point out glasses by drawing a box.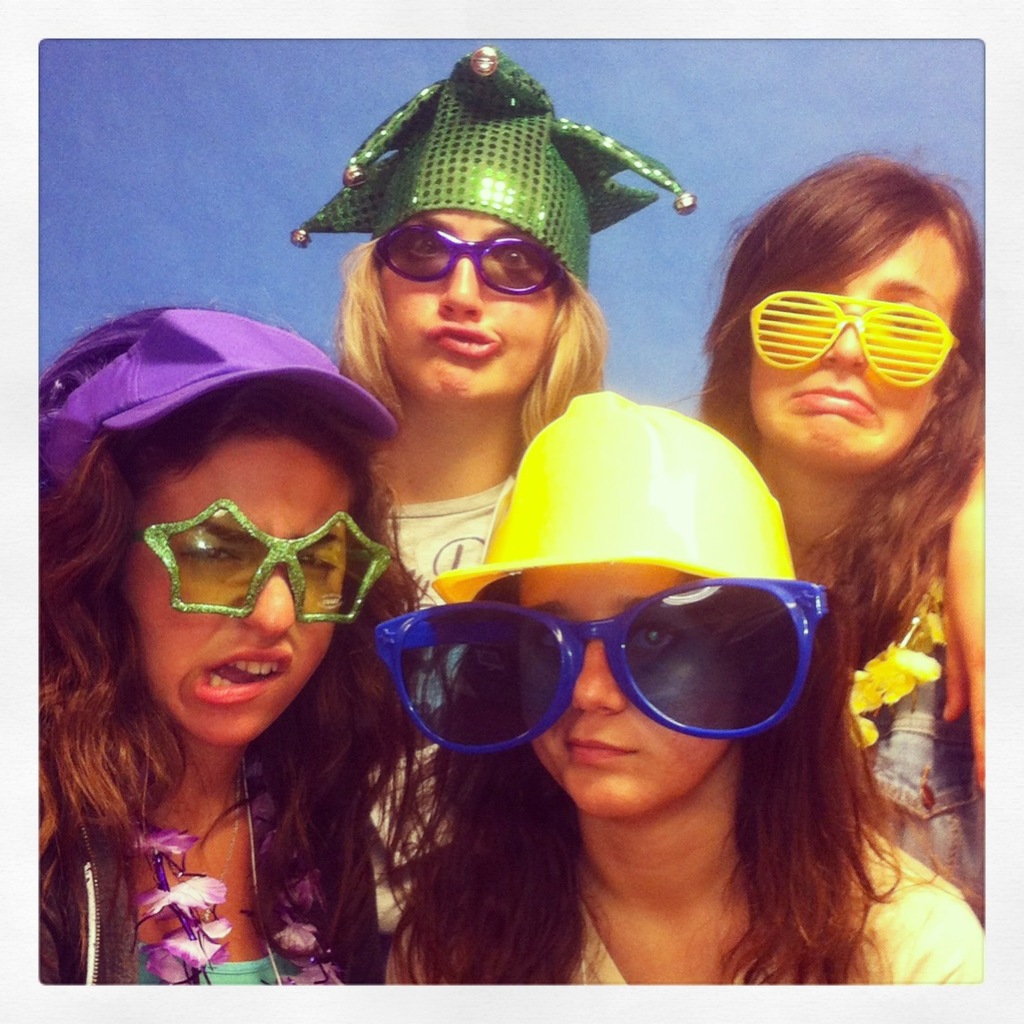
<region>101, 516, 383, 643</region>.
